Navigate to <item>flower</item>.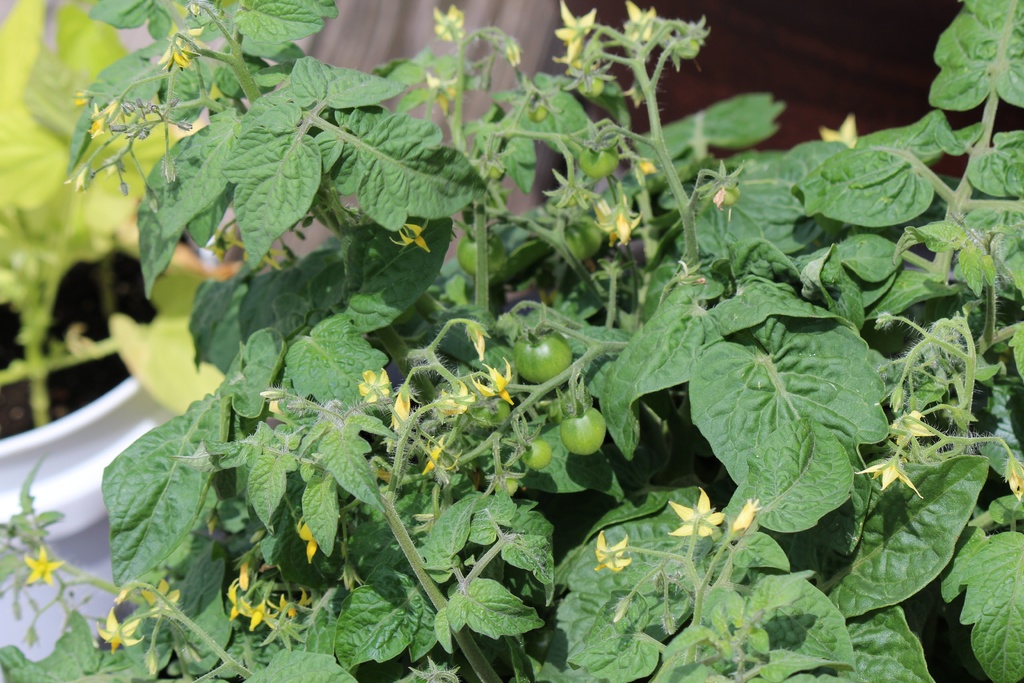
Navigation target: 474/362/514/407.
